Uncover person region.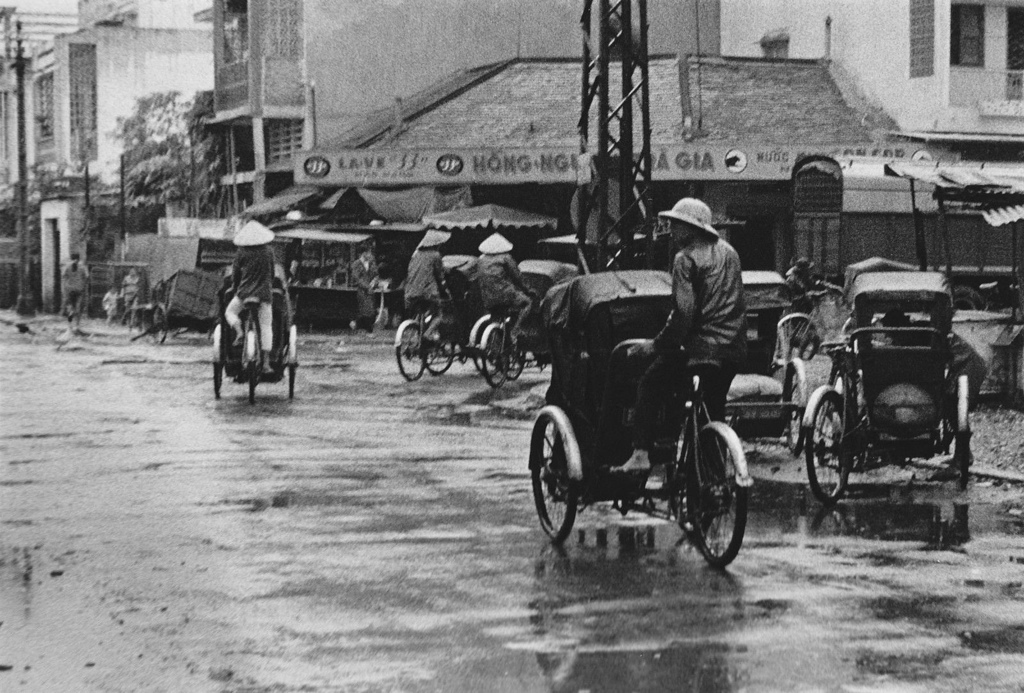
Uncovered: <box>95,282,127,332</box>.
